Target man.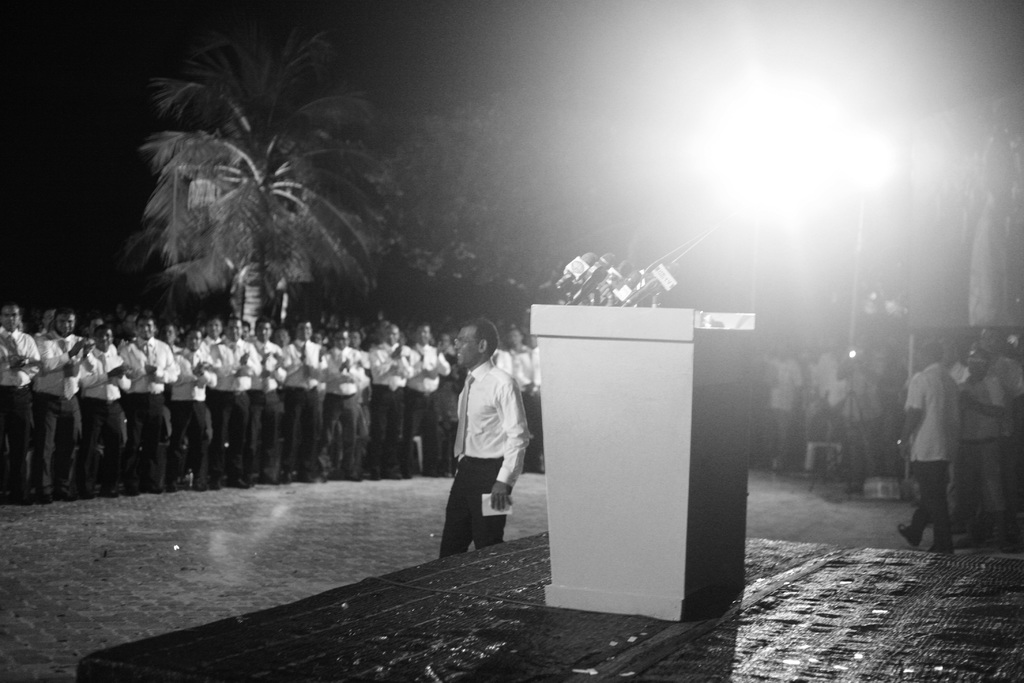
Target region: [left=438, top=317, right=529, bottom=559].
